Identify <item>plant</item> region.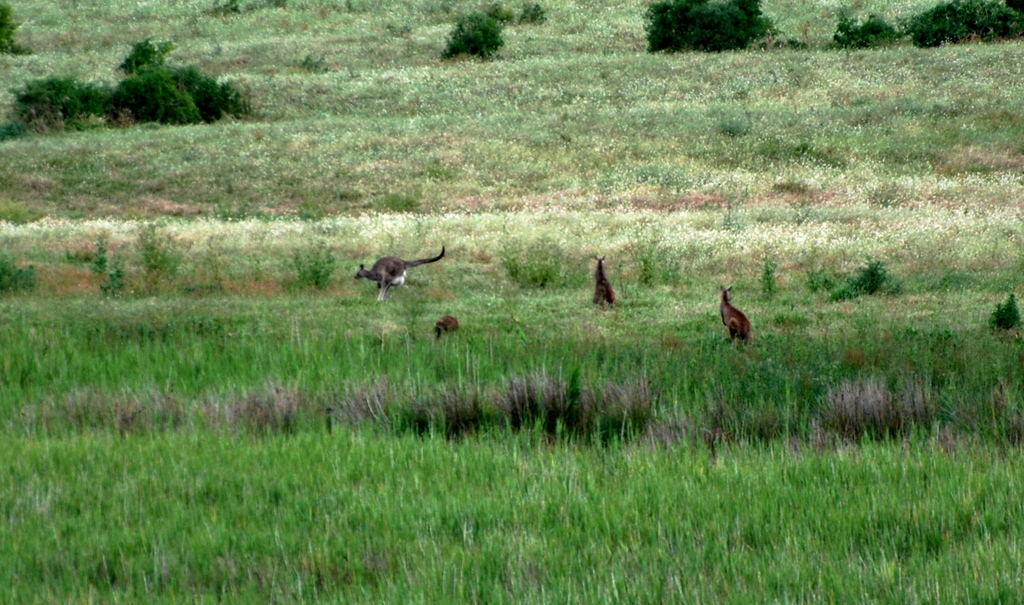
Region: Rect(102, 38, 216, 127).
